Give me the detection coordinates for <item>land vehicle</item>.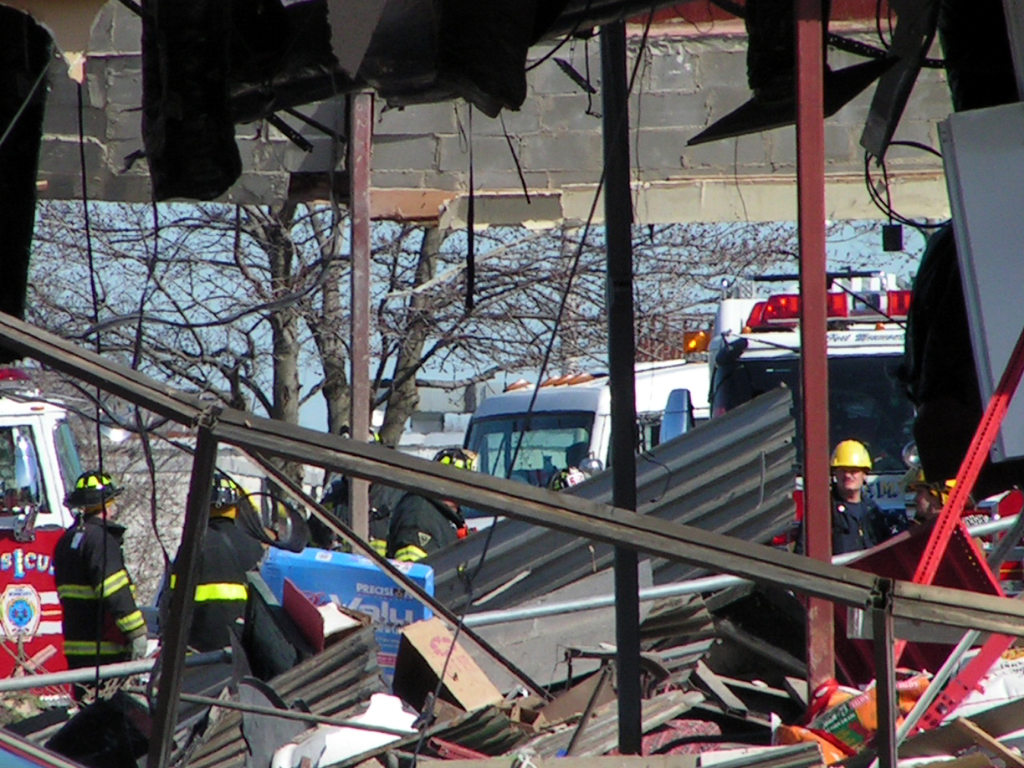
[left=458, top=351, right=710, bottom=530].
